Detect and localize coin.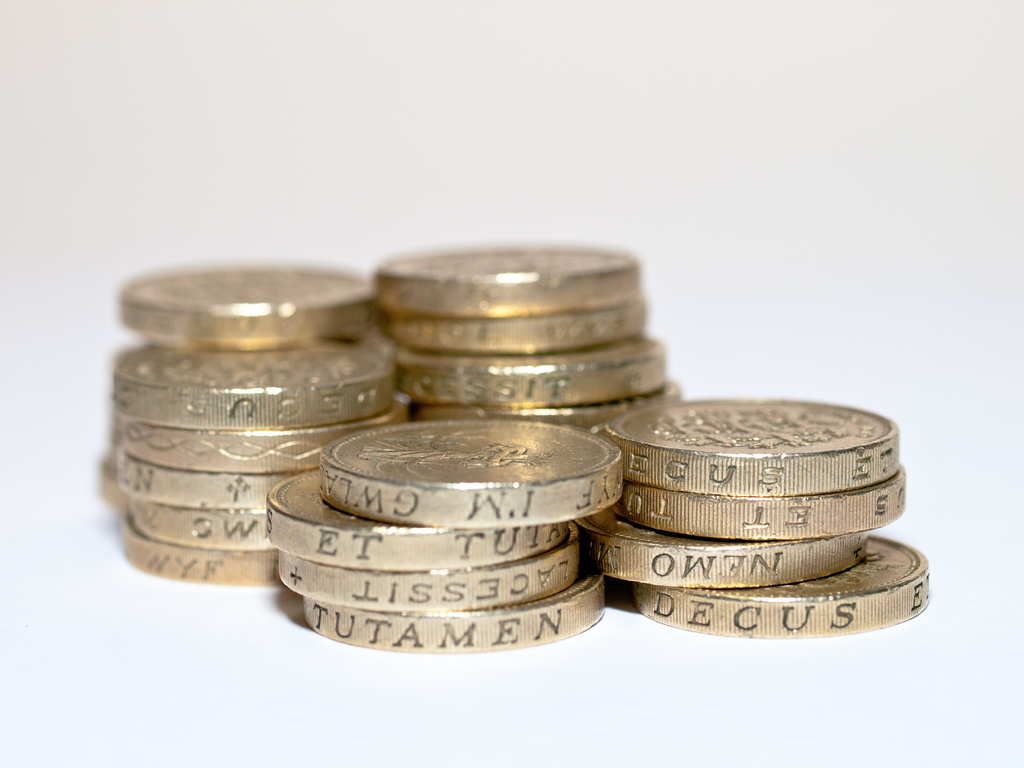
Localized at box=[109, 266, 384, 349].
